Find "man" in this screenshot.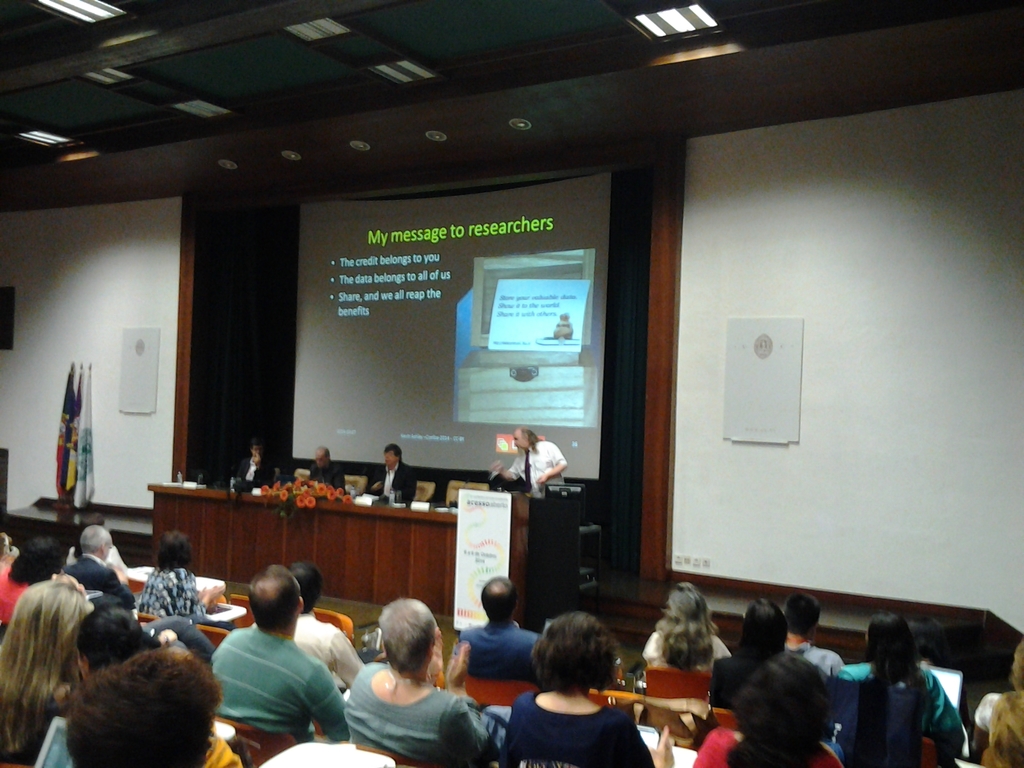
The bounding box for "man" is [308, 446, 348, 487].
